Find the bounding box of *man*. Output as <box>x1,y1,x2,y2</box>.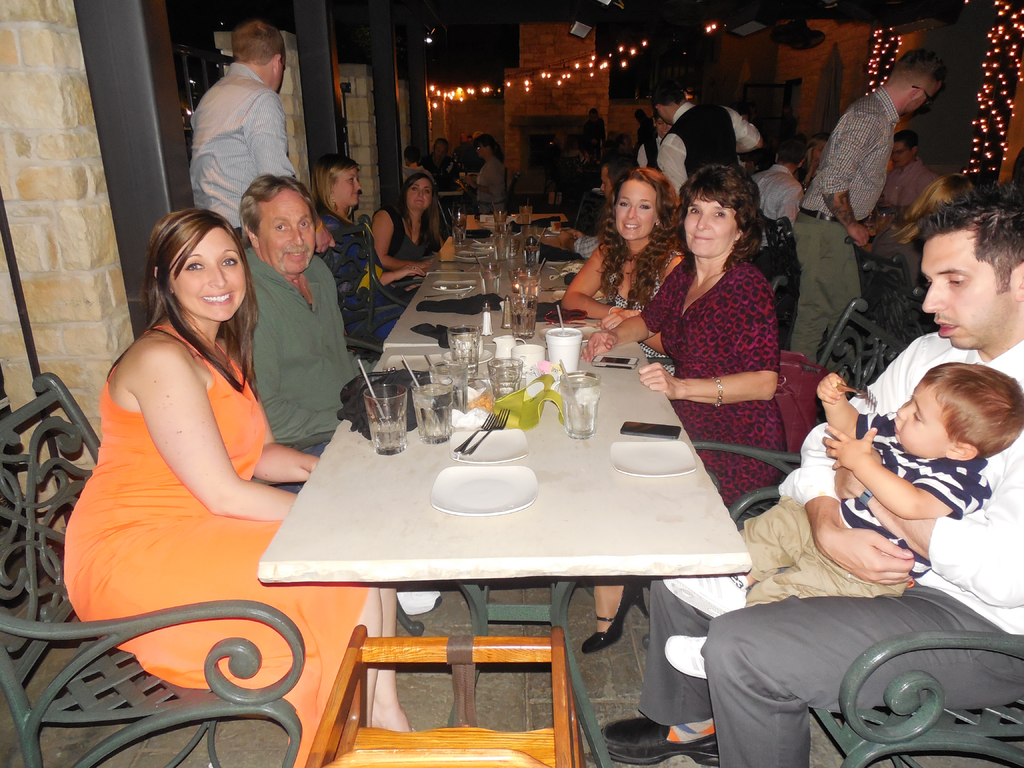
<box>867,127,934,223</box>.
